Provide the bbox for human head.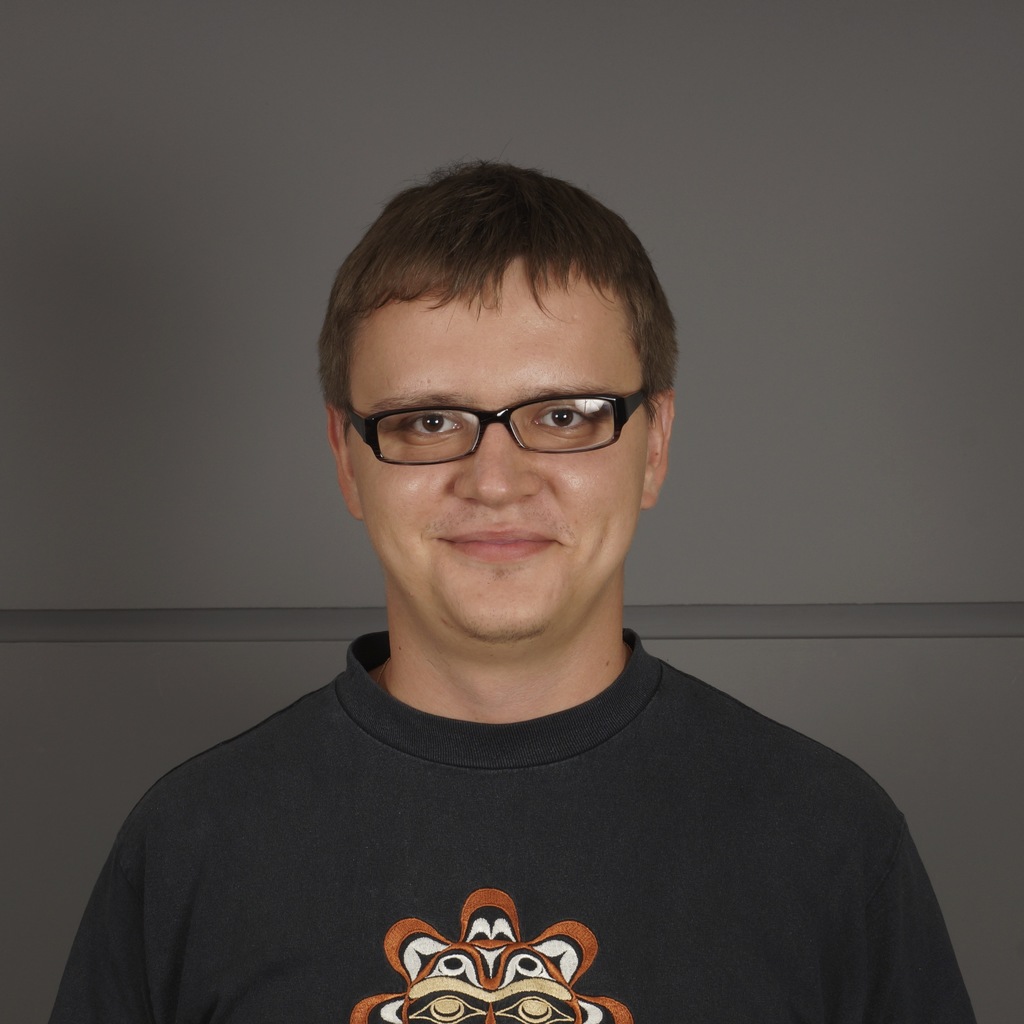
[left=316, top=156, right=680, bottom=643].
